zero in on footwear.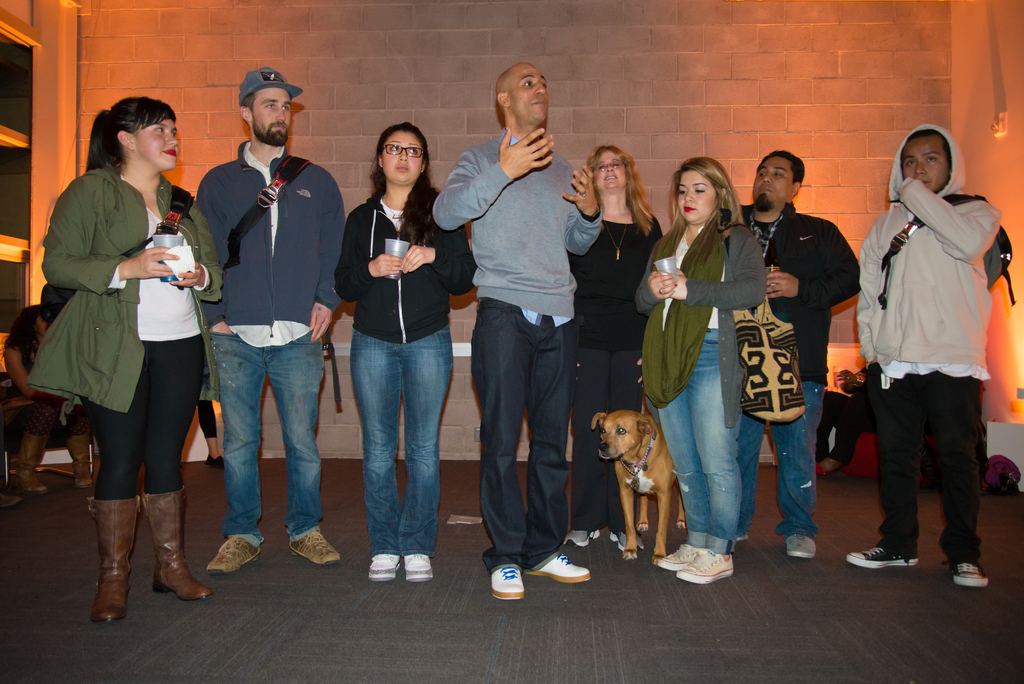
Zeroed in: left=367, top=549, right=400, bottom=589.
